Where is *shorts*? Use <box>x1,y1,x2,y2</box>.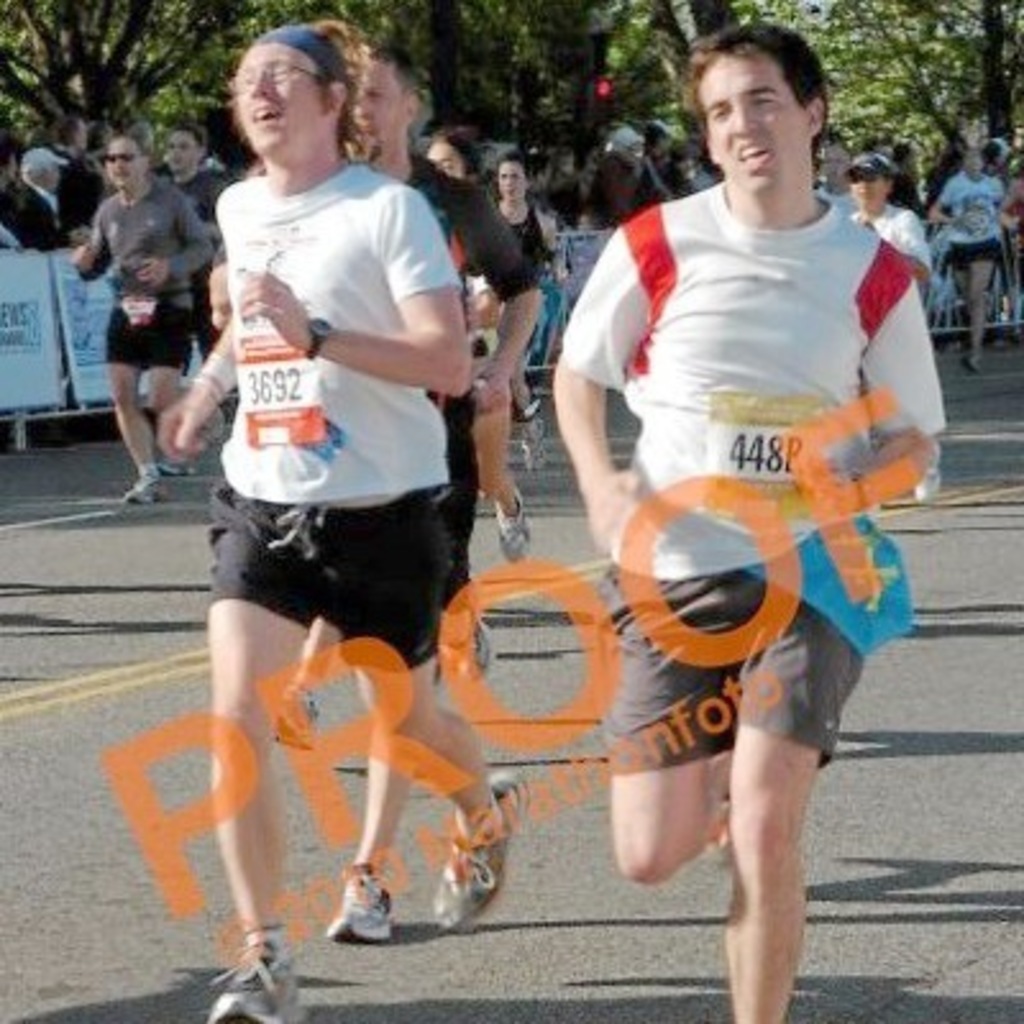
<box>599,563,865,768</box>.
